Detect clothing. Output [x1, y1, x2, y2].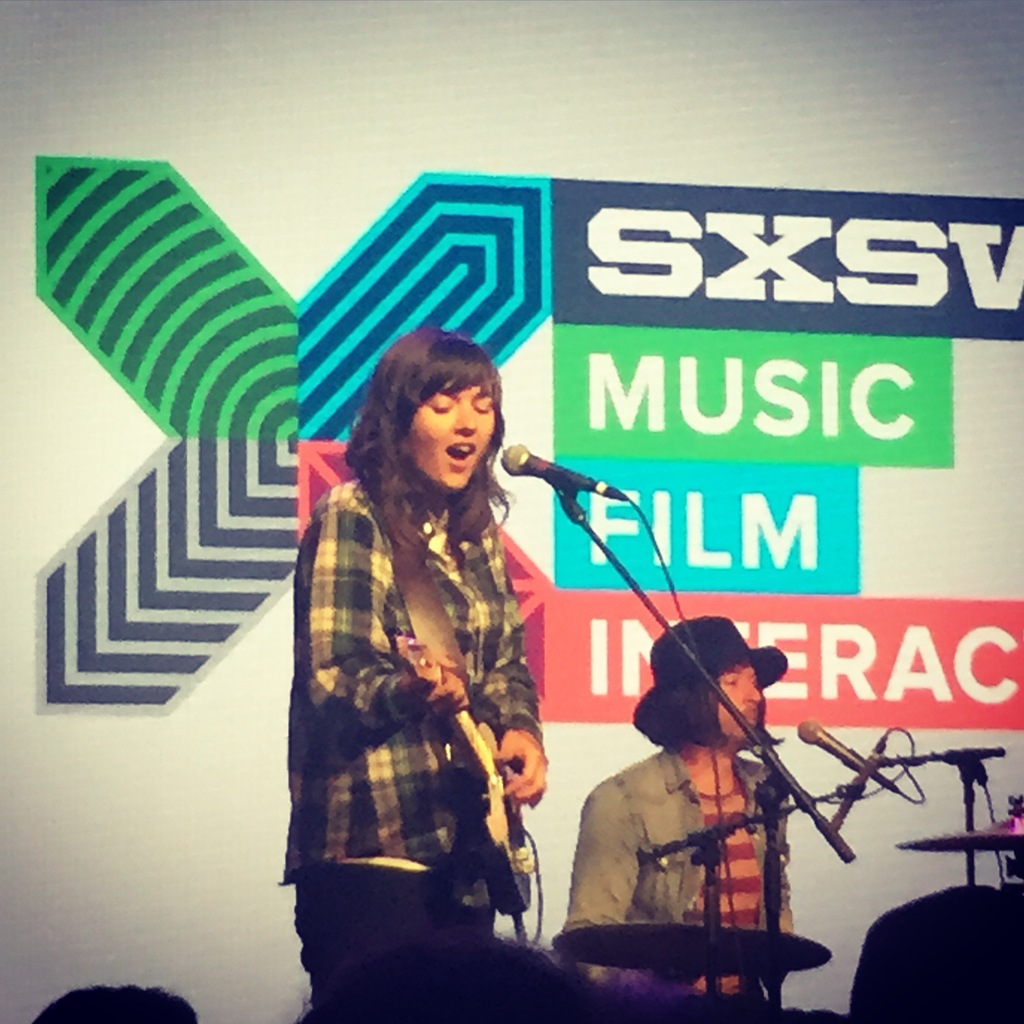
[296, 394, 566, 968].
